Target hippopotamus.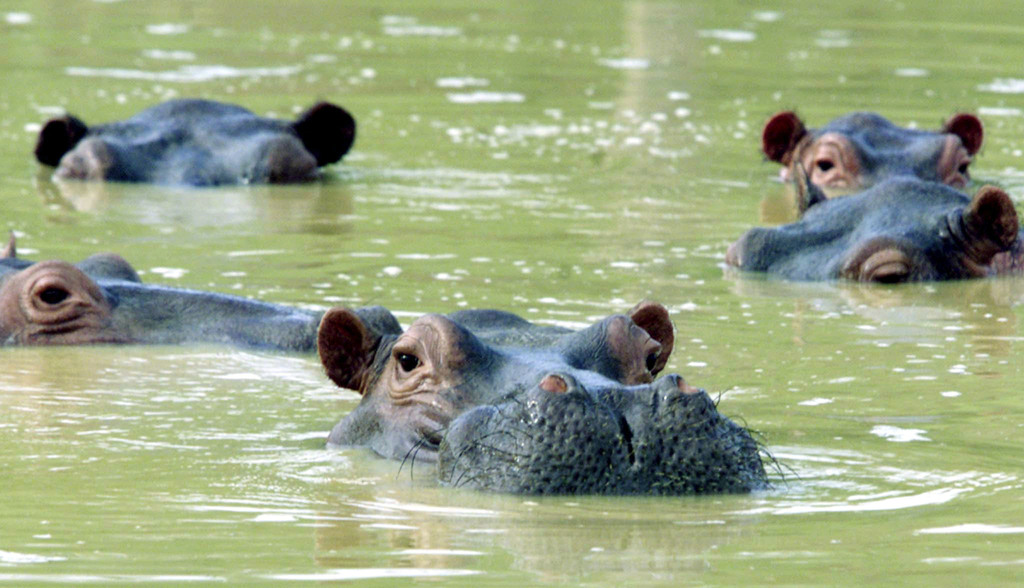
Target region: BBox(758, 105, 984, 192).
